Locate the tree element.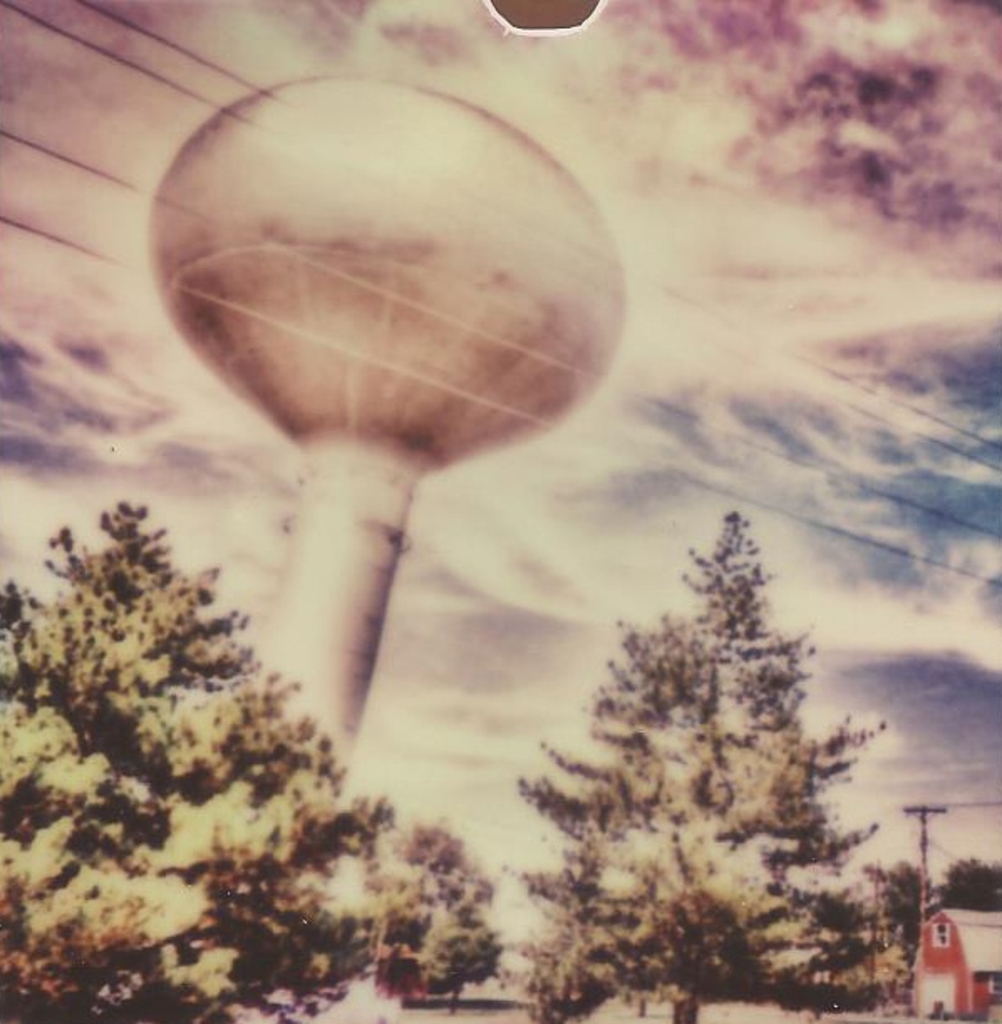
Element bbox: bbox=[890, 860, 932, 959].
